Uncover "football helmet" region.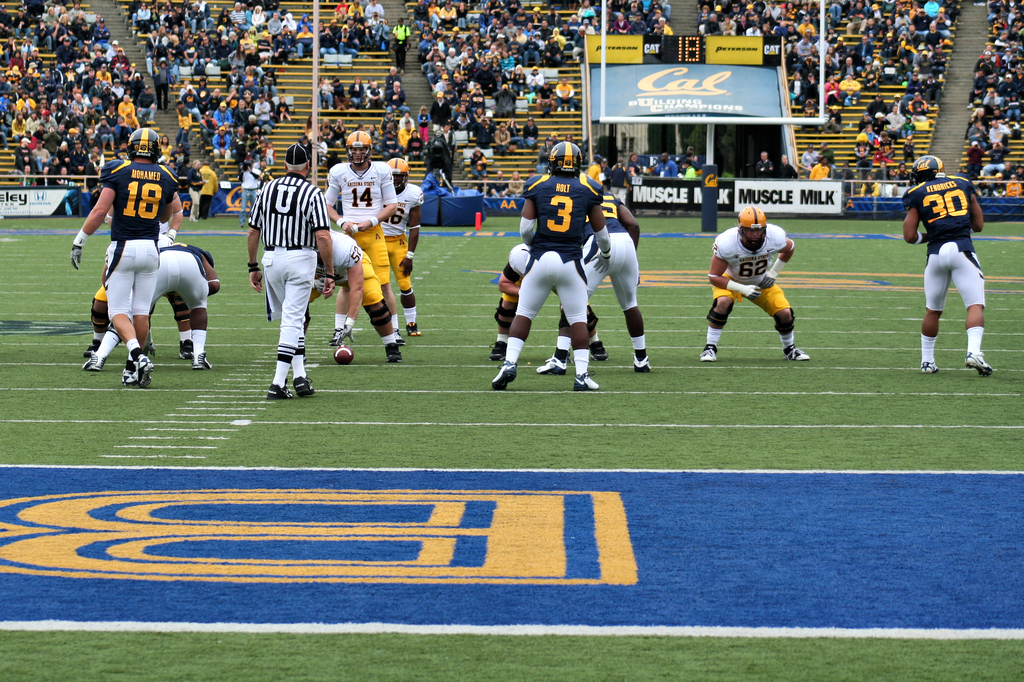
Uncovered: (545,138,582,177).
